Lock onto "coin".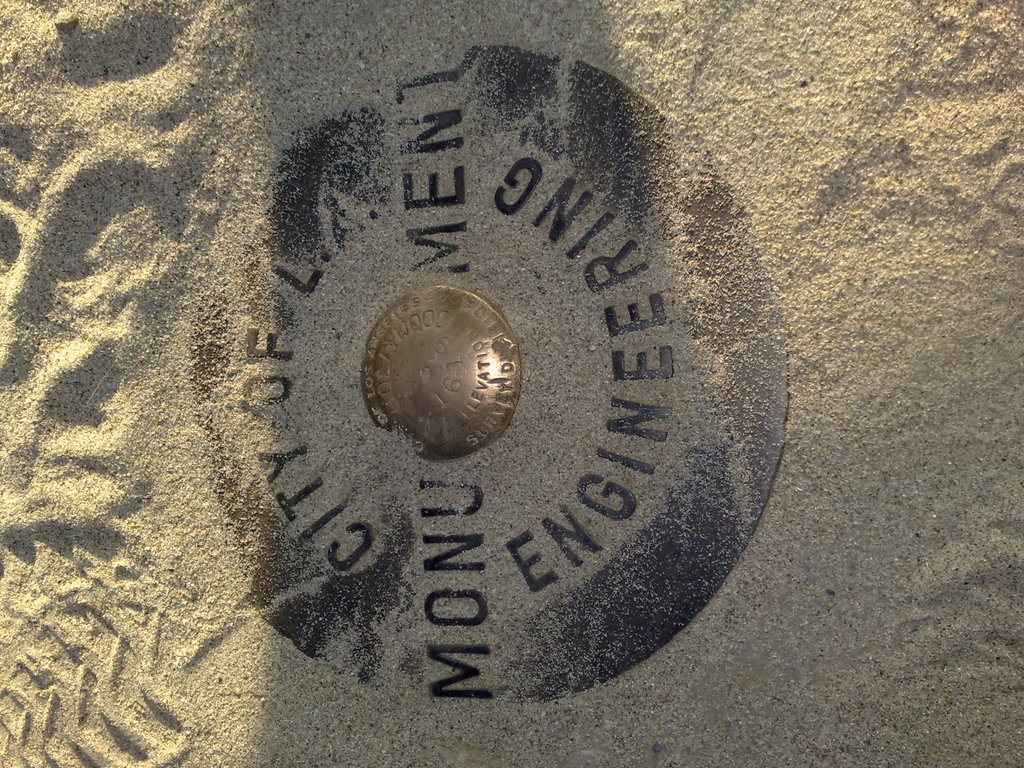
Locked: [x1=360, y1=278, x2=526, y2=451].
